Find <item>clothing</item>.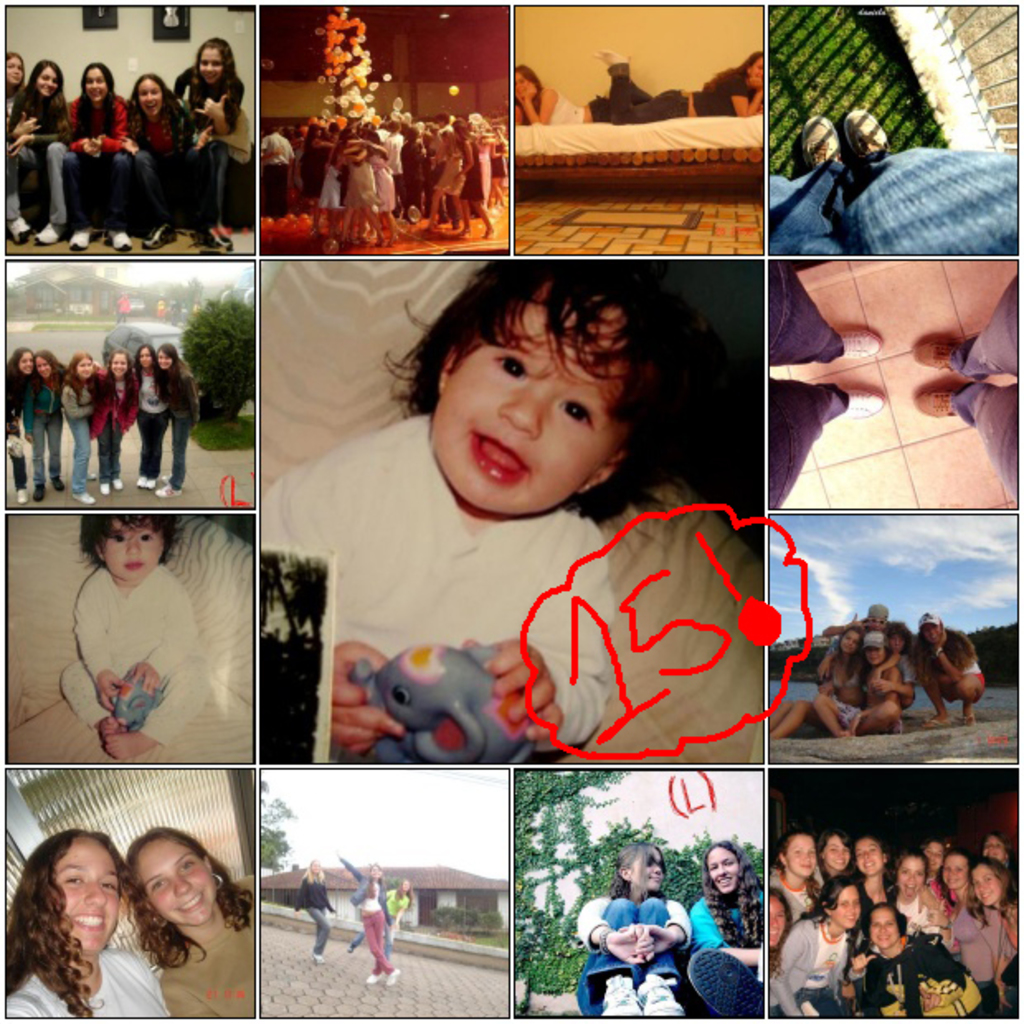
bbox(895, 654, 917, 712).
